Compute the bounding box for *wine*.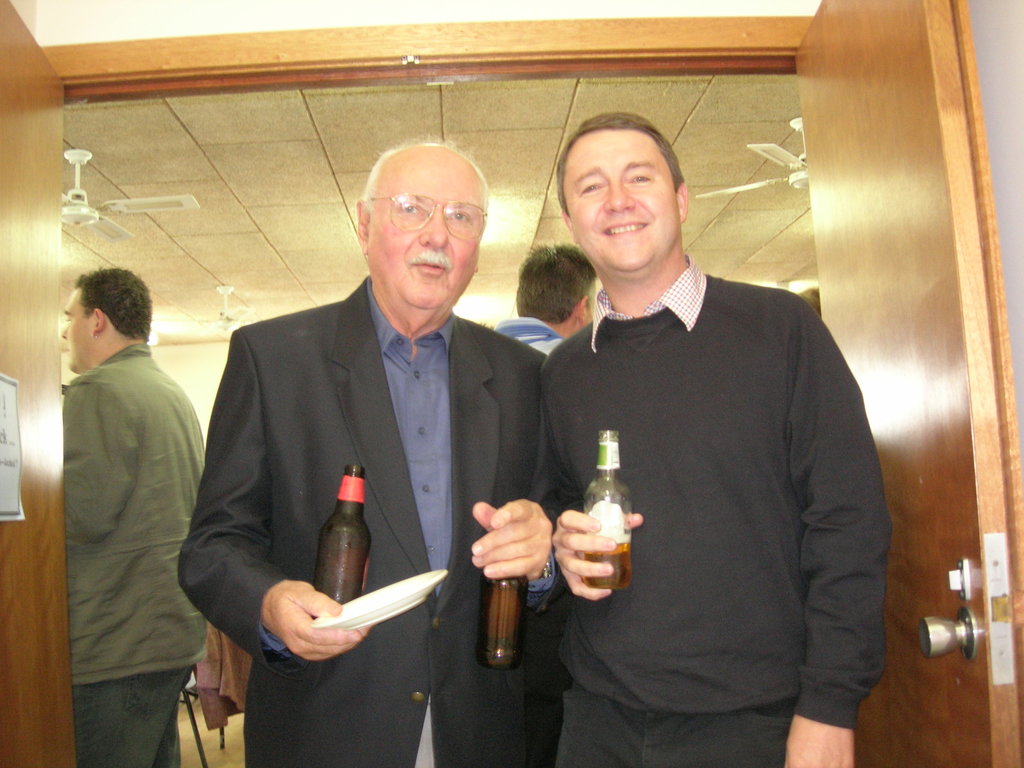
Rect(309, 465, 374, 605).
